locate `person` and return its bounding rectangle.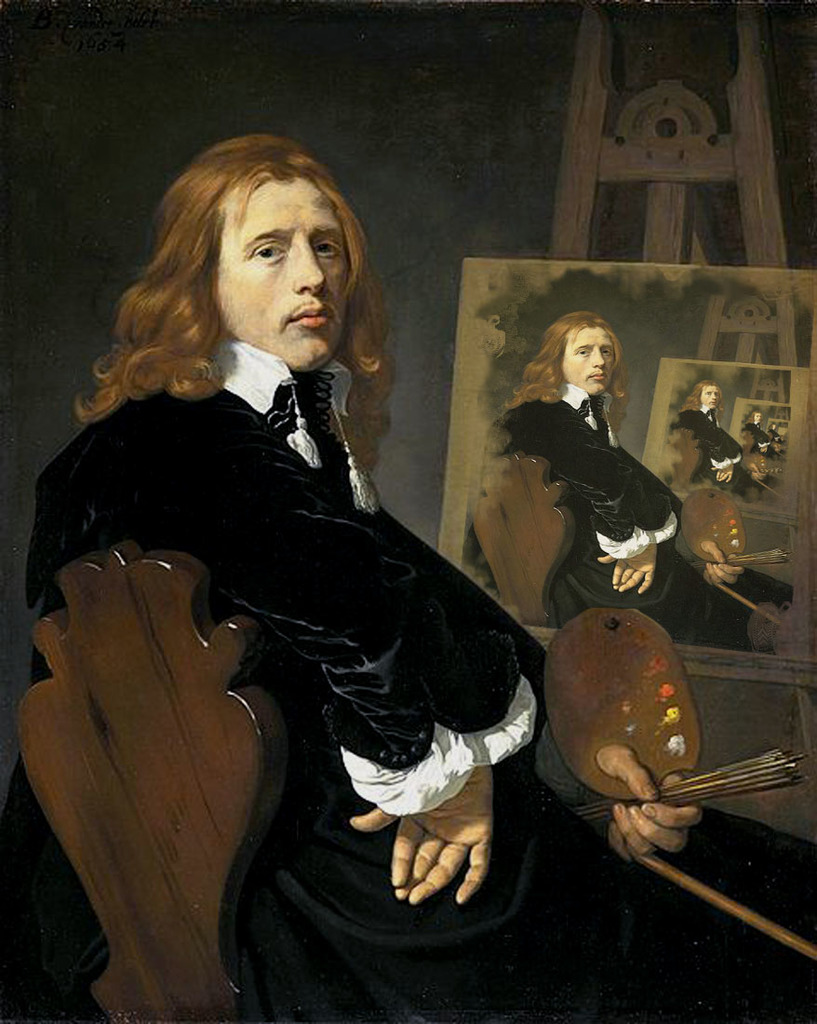
478, 314, 738, 646.
